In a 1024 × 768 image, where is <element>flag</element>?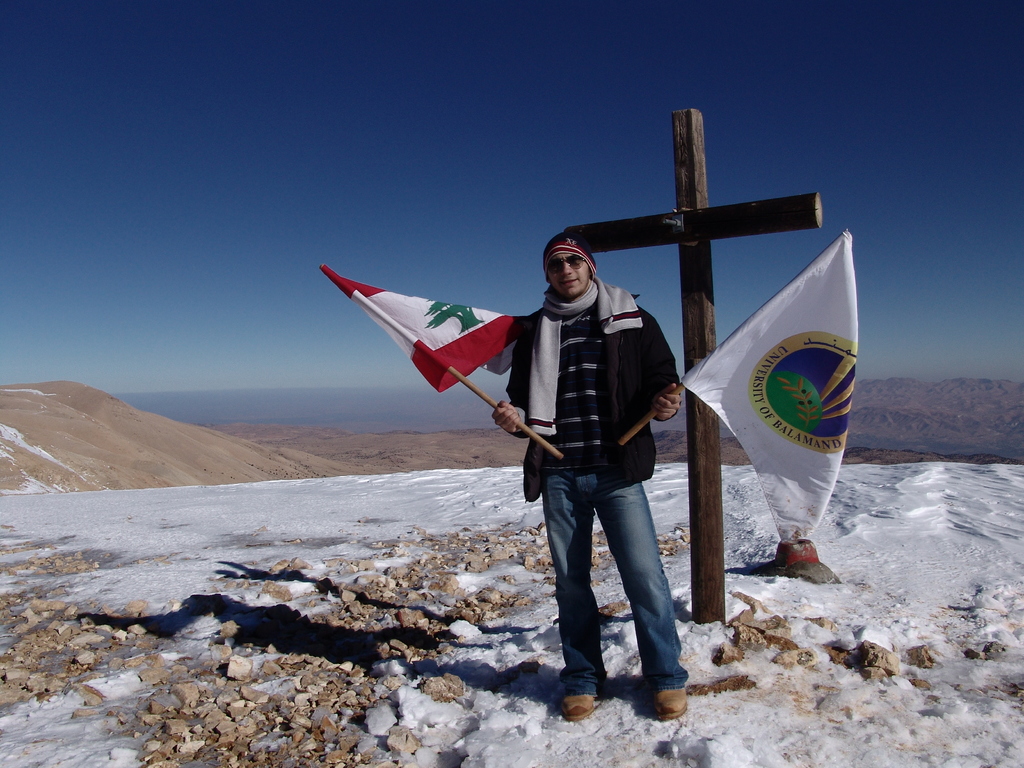
bbox=(683, 232, 864, 554).
